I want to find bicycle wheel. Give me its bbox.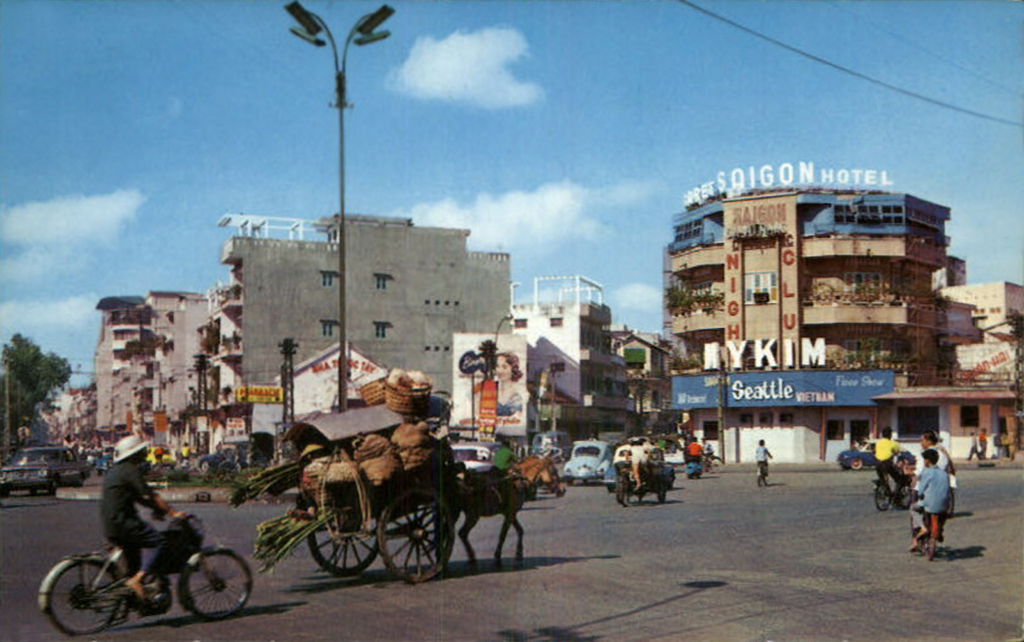
box(898, 479, 914, 511).
